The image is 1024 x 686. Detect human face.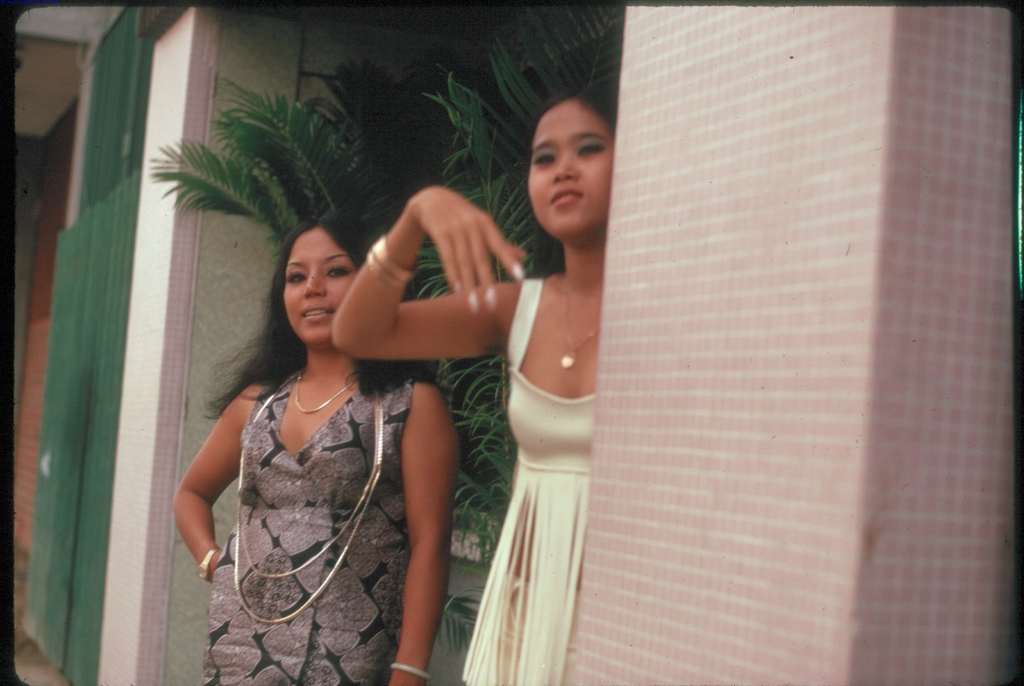
Detection: 276,222,362,353.
